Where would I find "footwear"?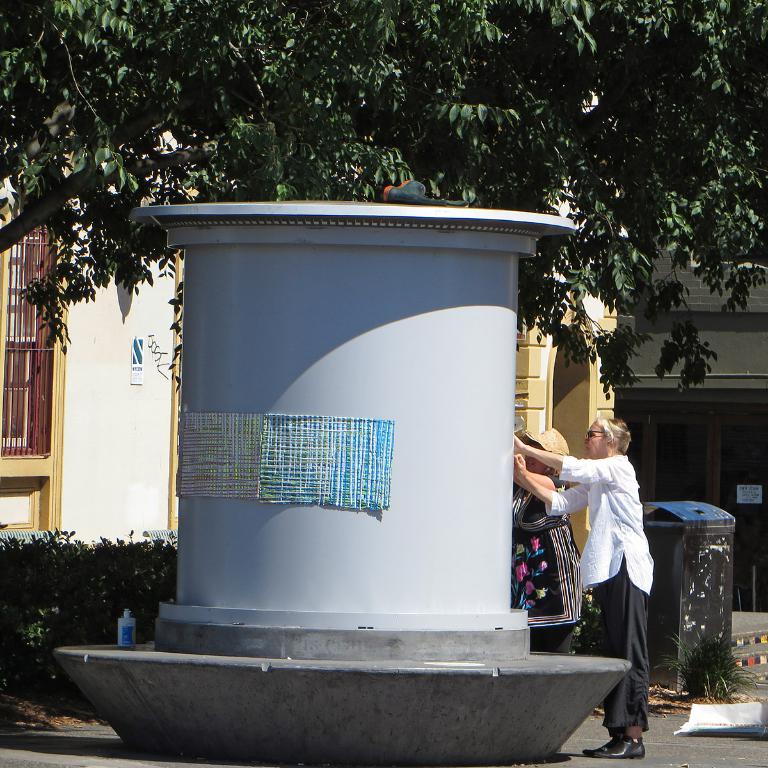
At Rect(583, 730, 648, 756).
